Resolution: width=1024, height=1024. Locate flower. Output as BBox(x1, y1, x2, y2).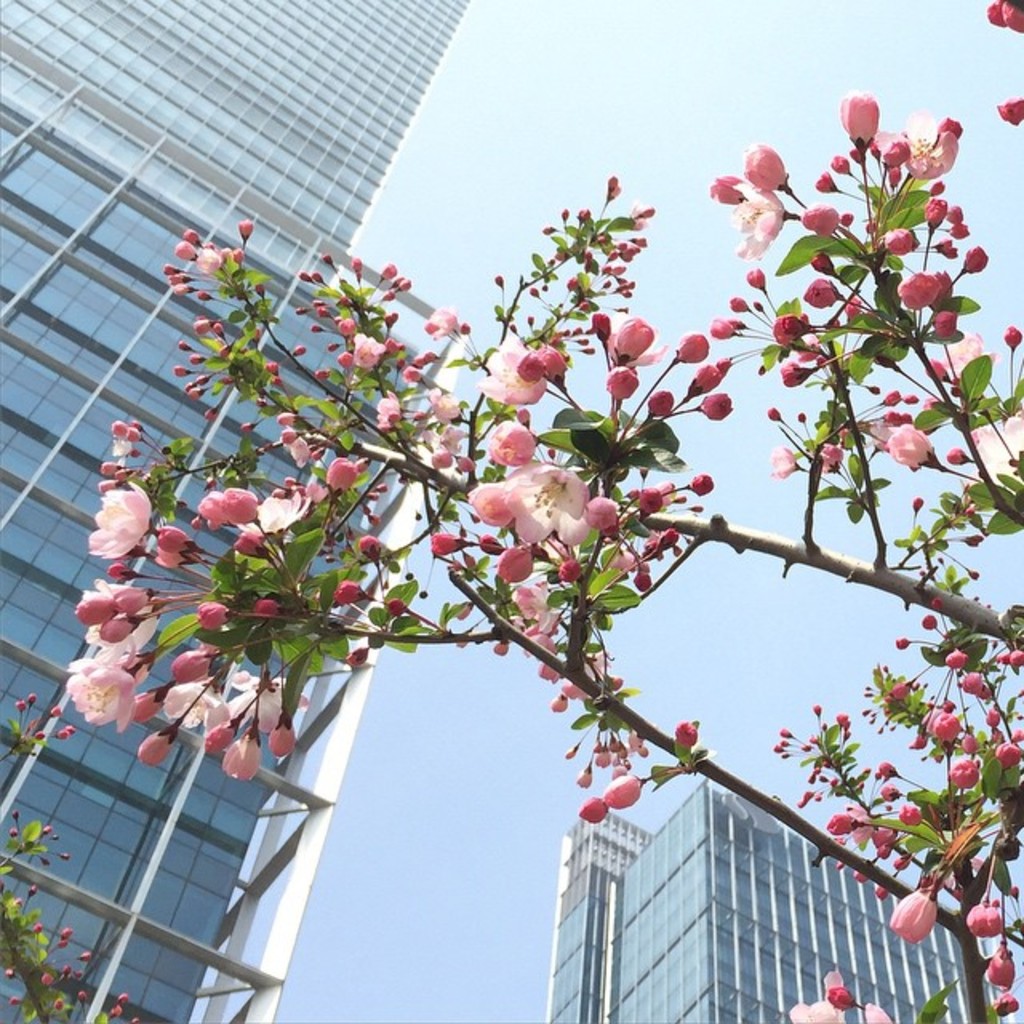
BBox(429, 442, 454, 470).
